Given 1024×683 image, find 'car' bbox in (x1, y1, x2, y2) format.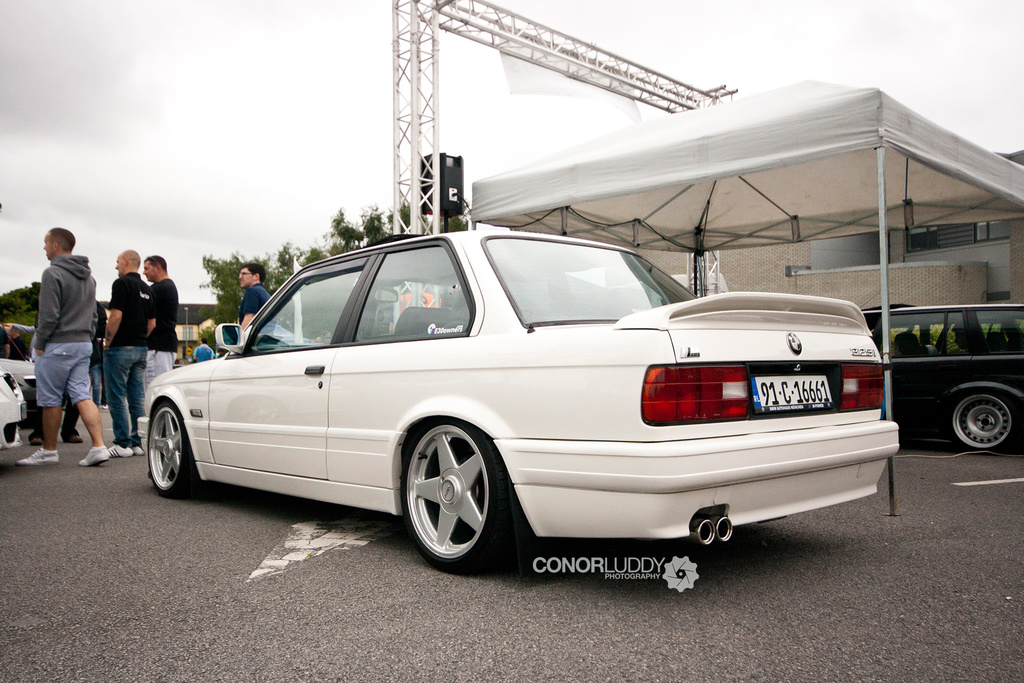
(860, 299, 1023, 441).
